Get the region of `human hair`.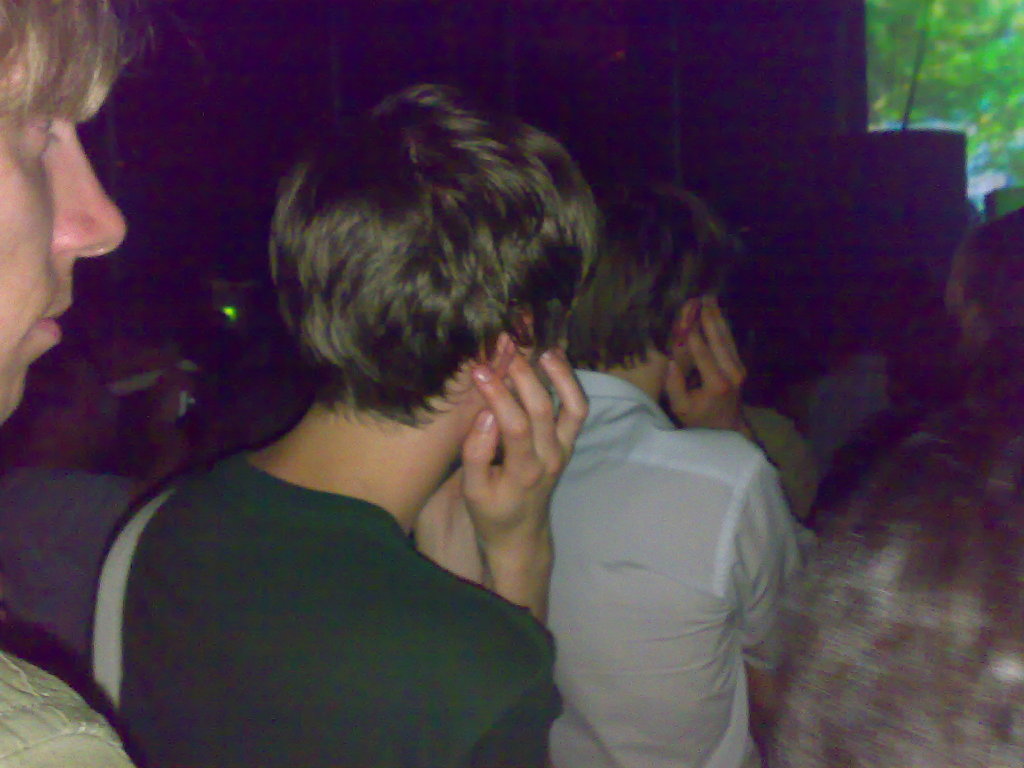
pyautogui.locateOnScreen(942, 207, 1023, 410).
